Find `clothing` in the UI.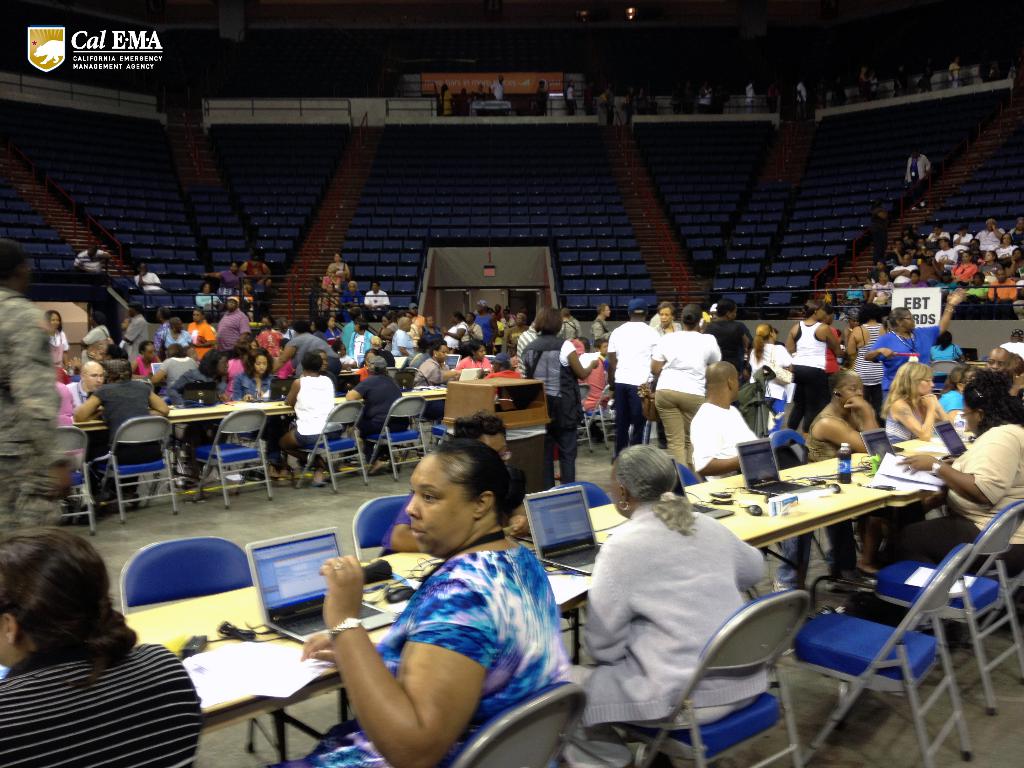
UI element at left=699, top=82, right=710, bottom=112.
